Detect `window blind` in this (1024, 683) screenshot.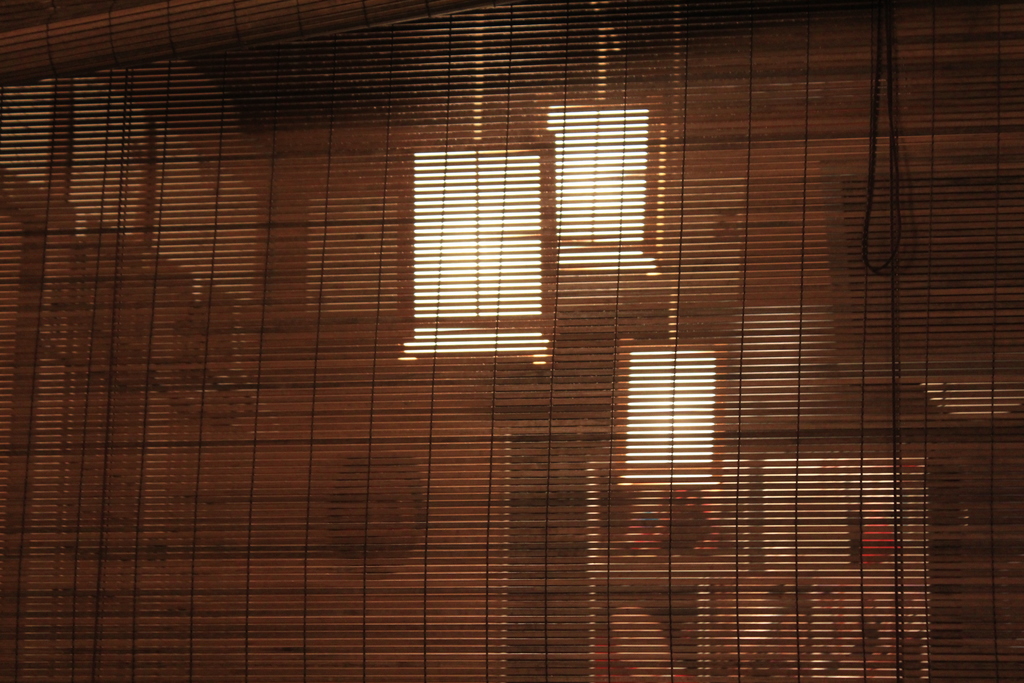
Detection: box=[0, 0, 1023, 682].
